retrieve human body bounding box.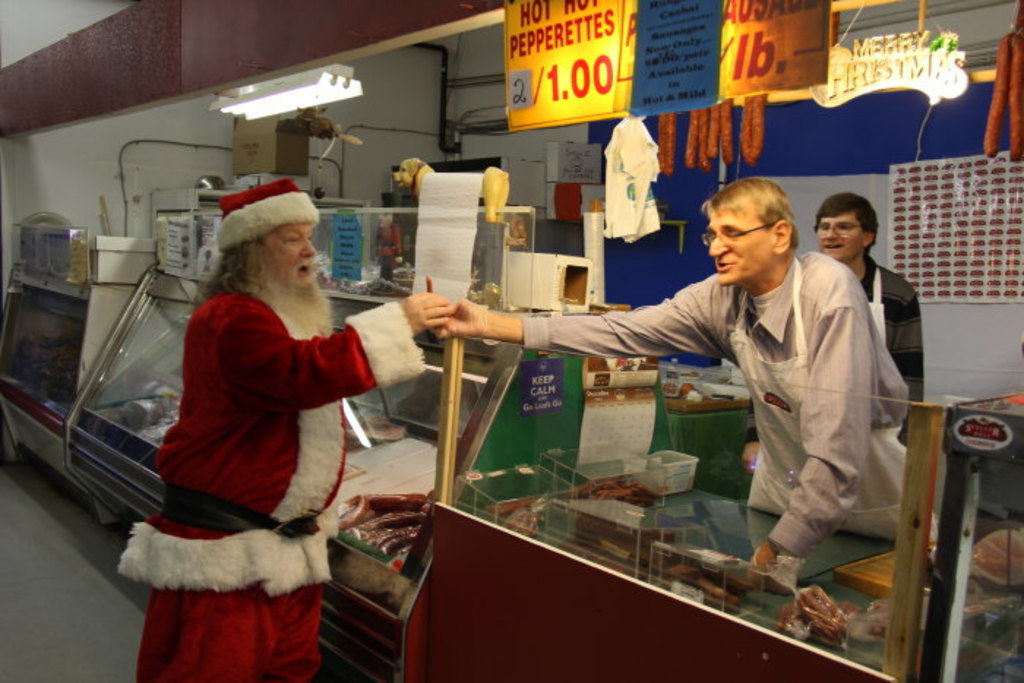
Bounding box: <region>123, 181, 414, 648</region>.
